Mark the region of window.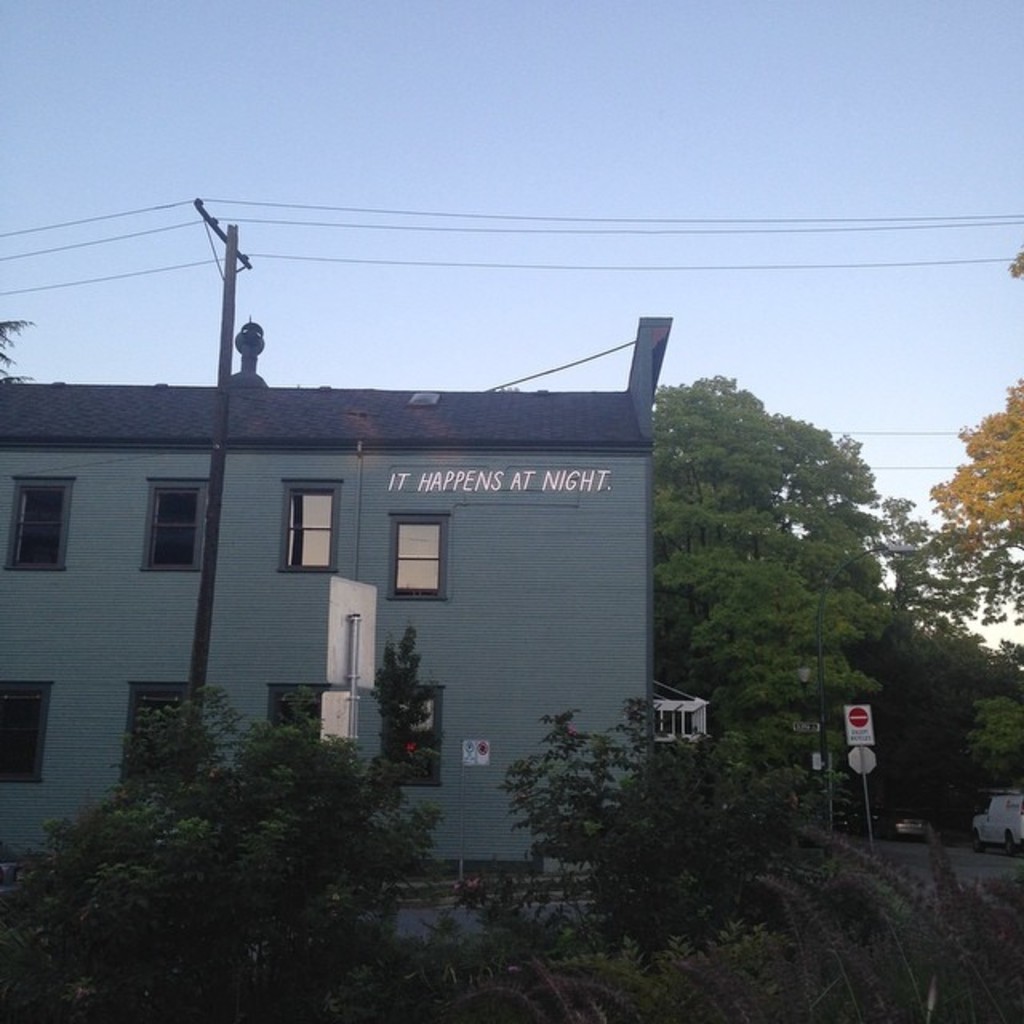
Region: Rect(382, 693, 440, 792).
